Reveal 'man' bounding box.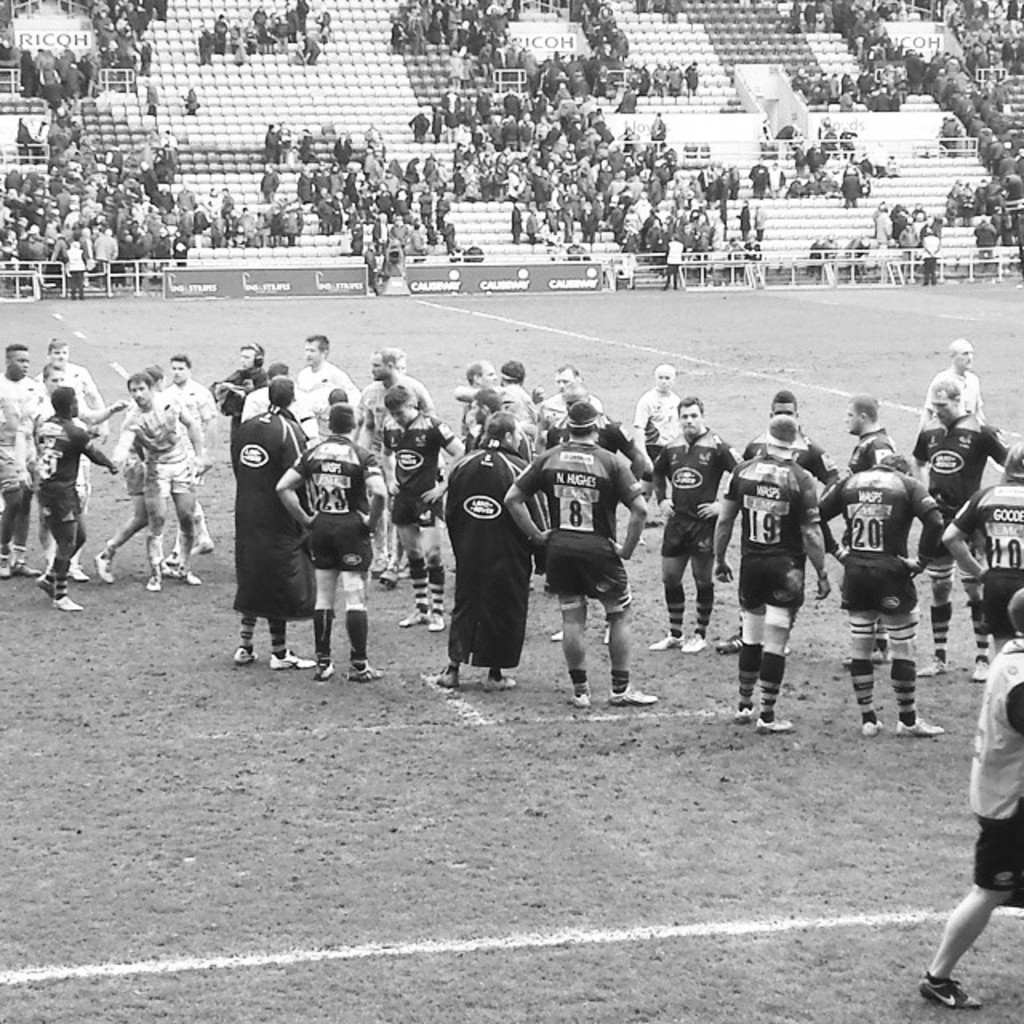
Revealed: 38 331 115 560.
